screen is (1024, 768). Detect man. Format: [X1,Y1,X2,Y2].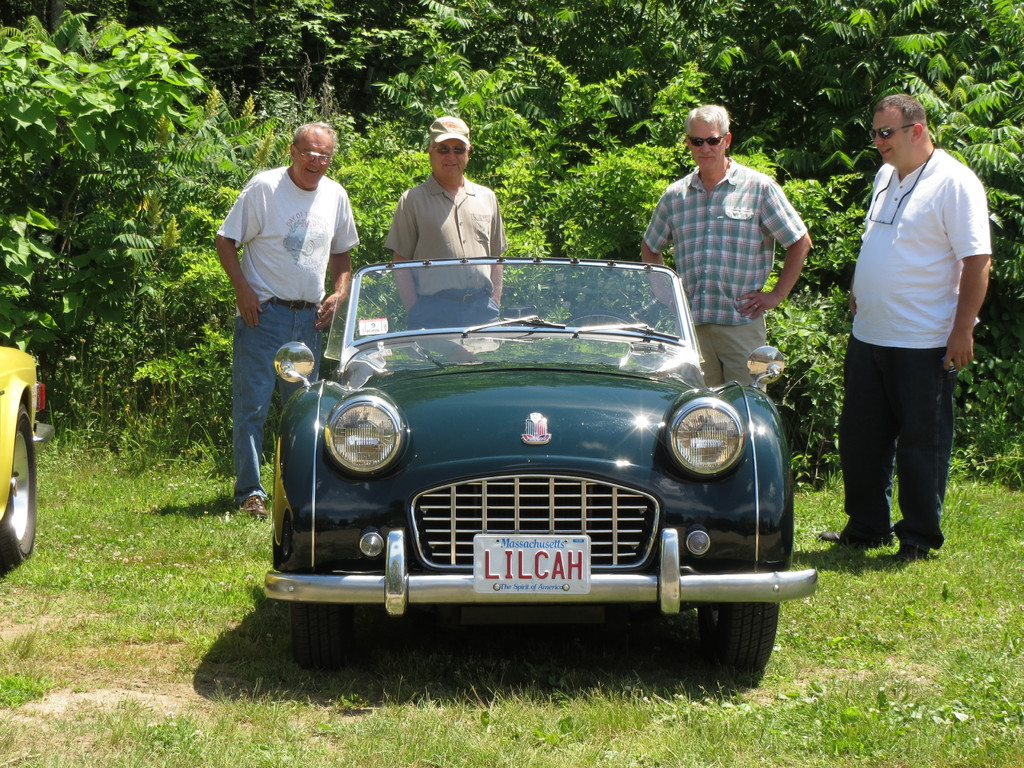
[385,115,515,324].
